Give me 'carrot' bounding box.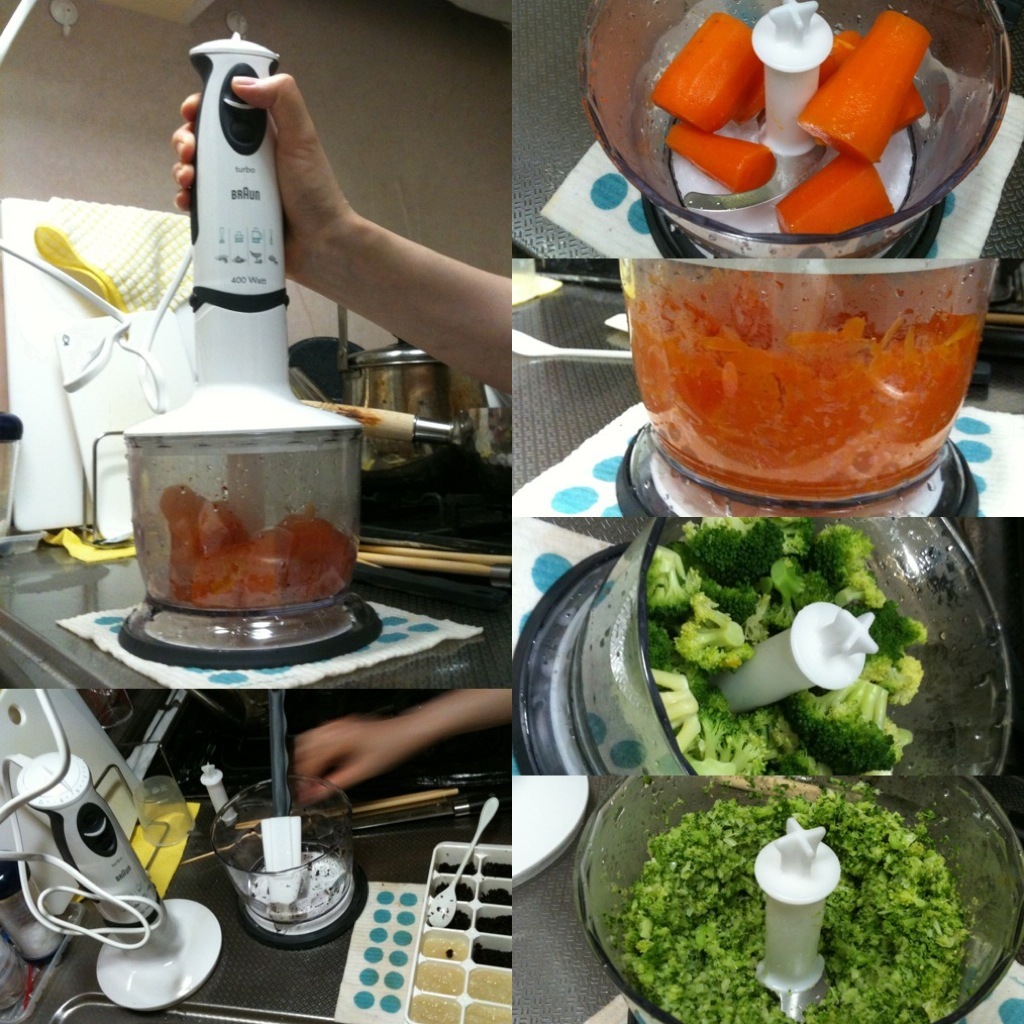
(711,12,922,216).
